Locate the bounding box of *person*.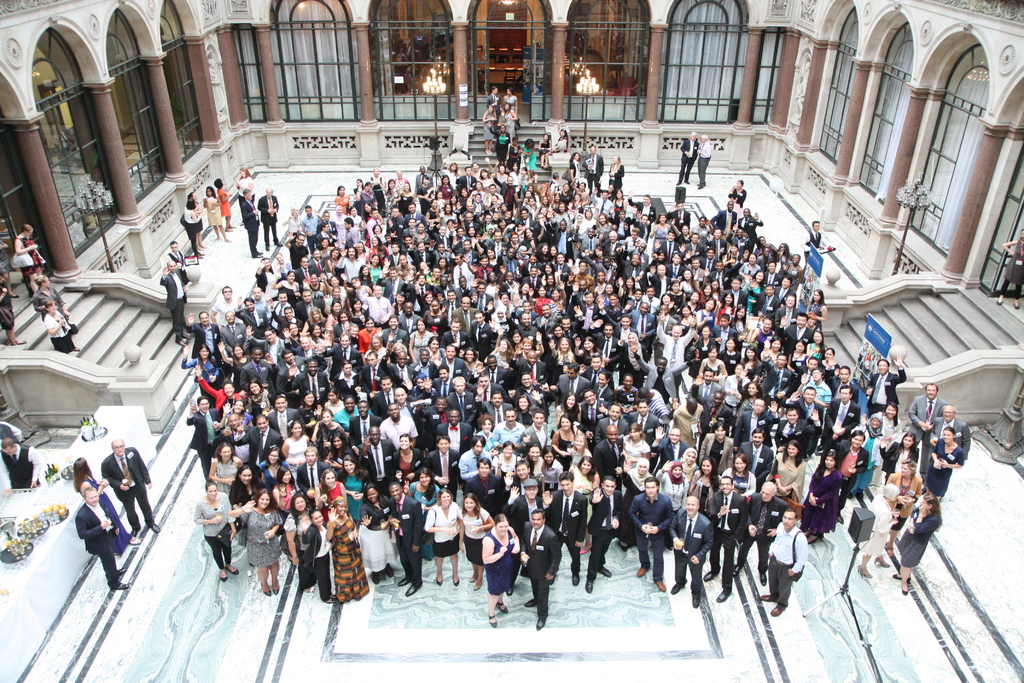
Bounding box: detection(360, 481, 390, 588).
